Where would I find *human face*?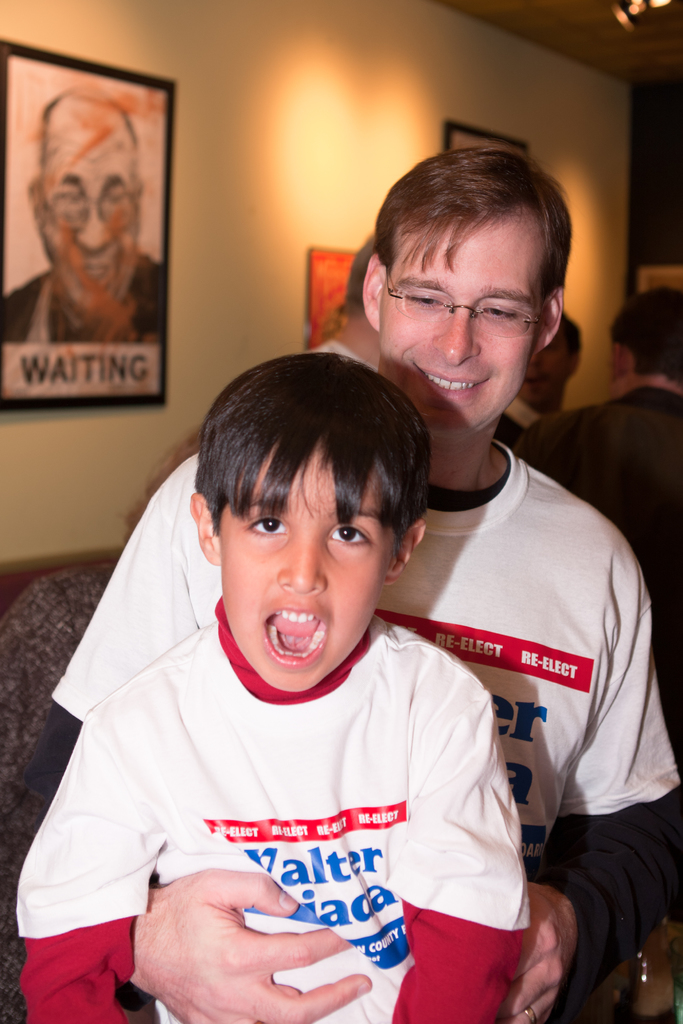
At bbox(381, 218, 537, 436).
